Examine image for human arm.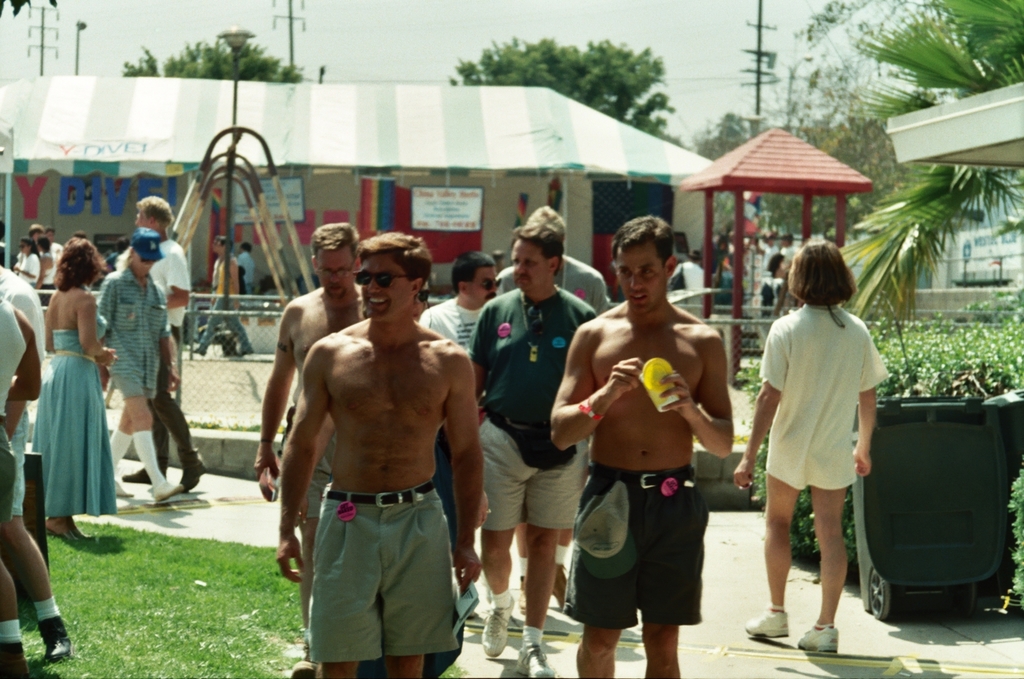
Examination result: bbox=(849, 344, 885, 473).
